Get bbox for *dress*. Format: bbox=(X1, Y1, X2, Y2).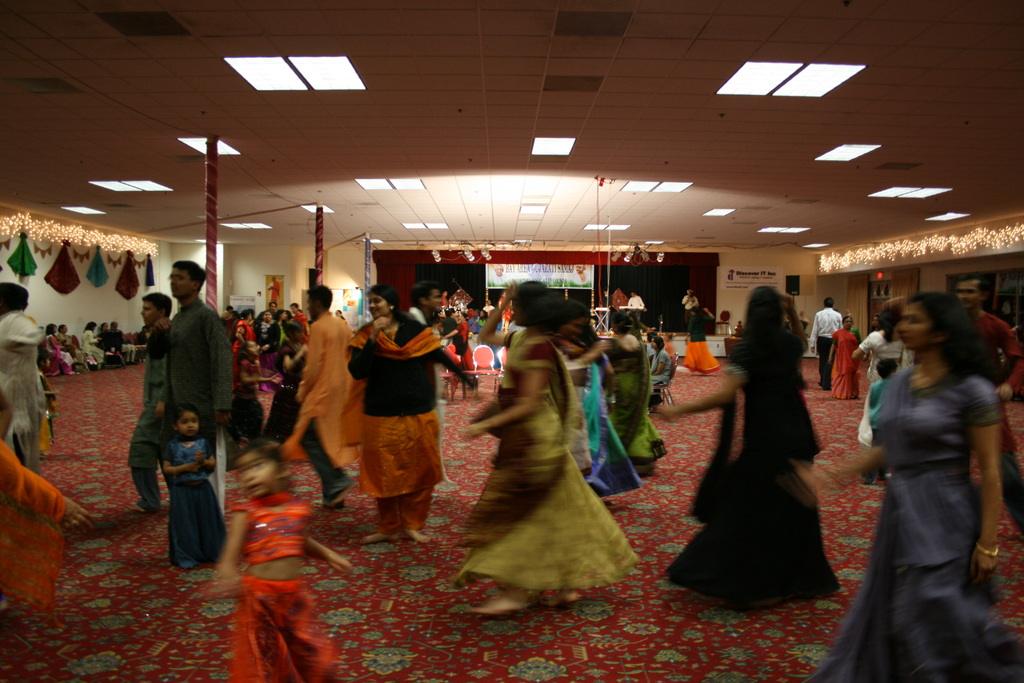
bbox=(346, 316, 465, 533).
